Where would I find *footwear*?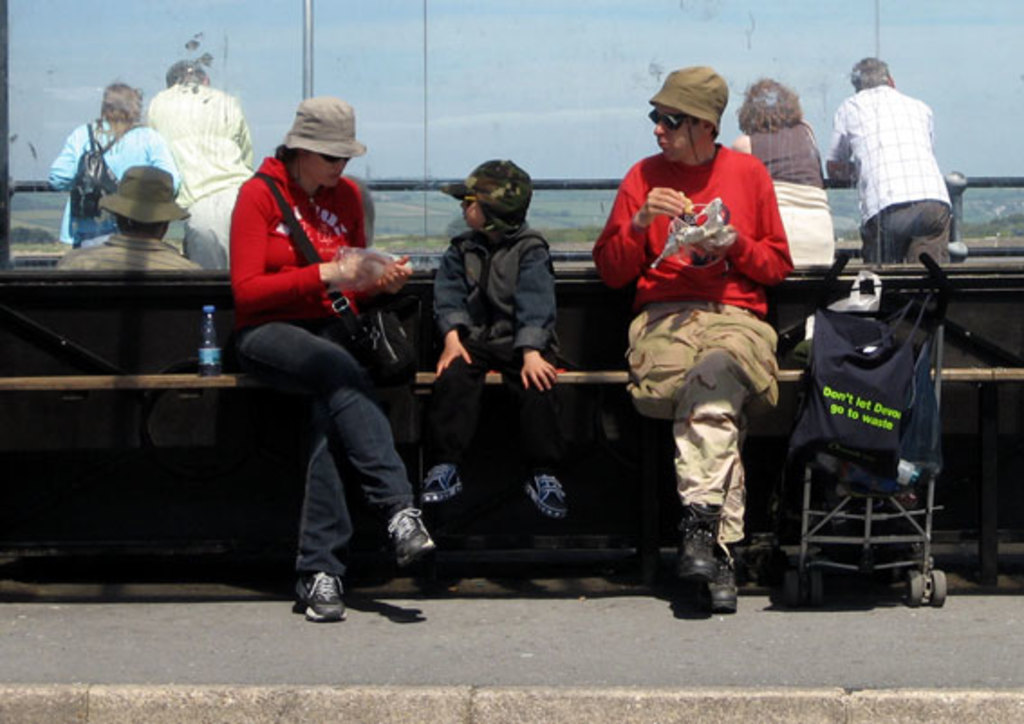
At locate(675, 511, 713, 581).
